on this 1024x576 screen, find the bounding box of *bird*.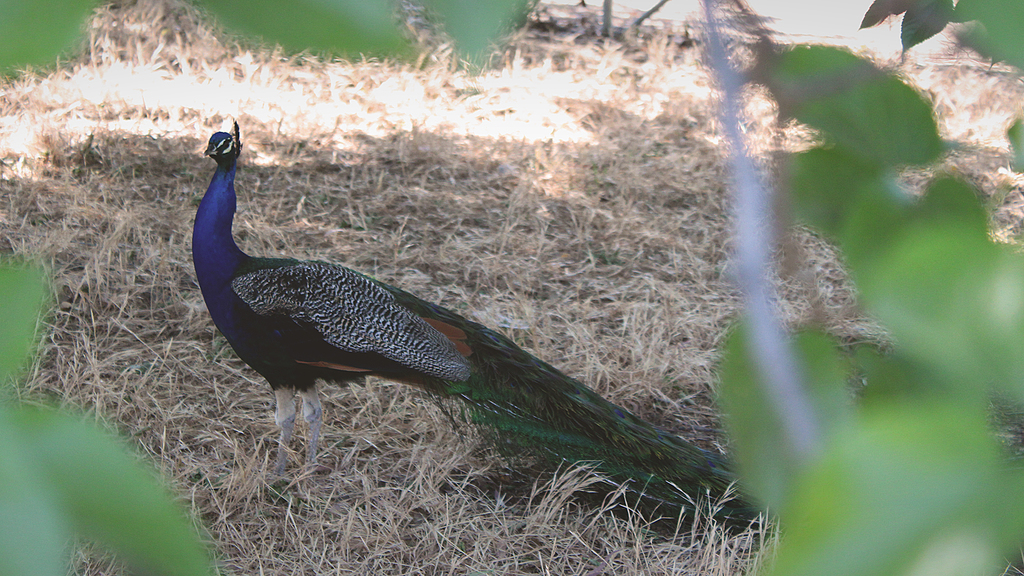
Bounding box: select_region(162, 132, 756, 494).
